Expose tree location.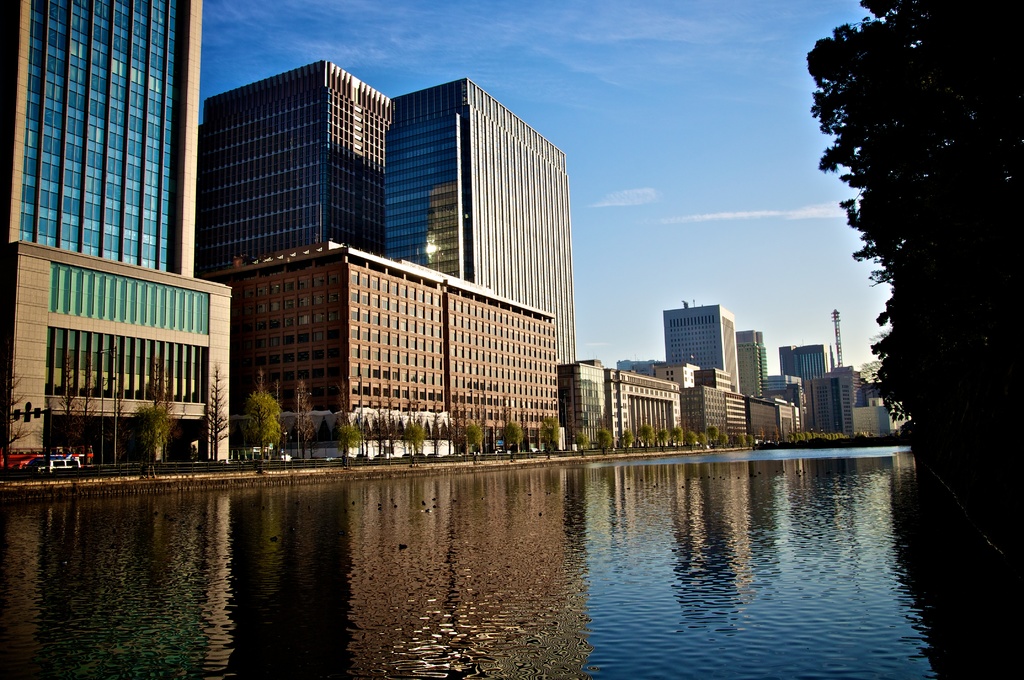
Exposed at [204,362,242,478].
